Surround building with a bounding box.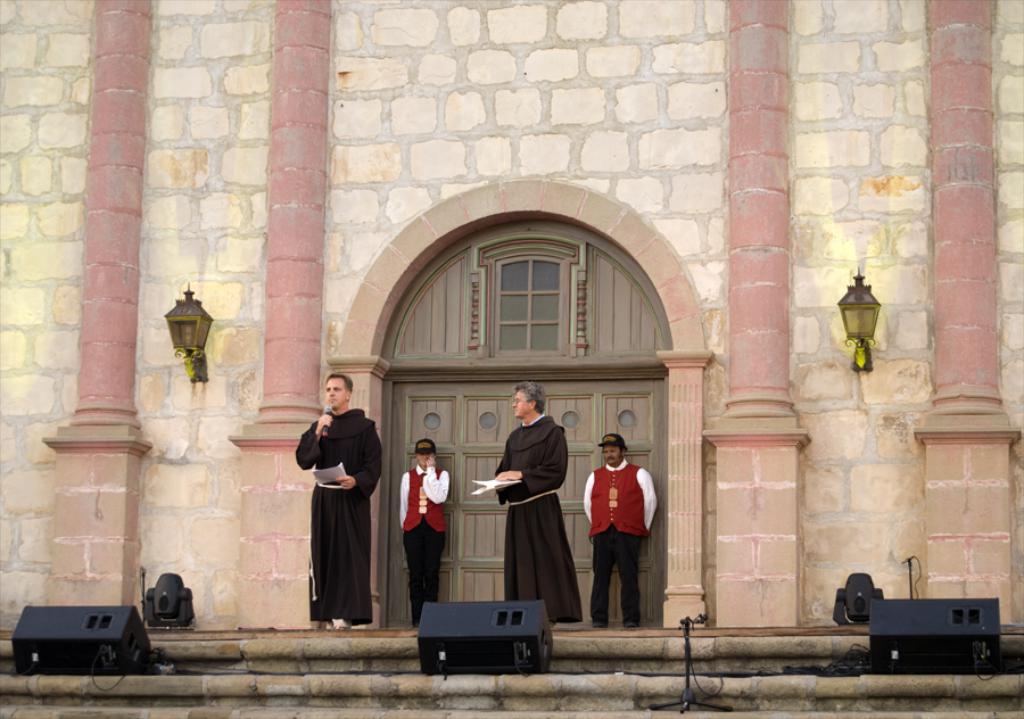
(left=0, top=0, right=1023, bottom=718).
